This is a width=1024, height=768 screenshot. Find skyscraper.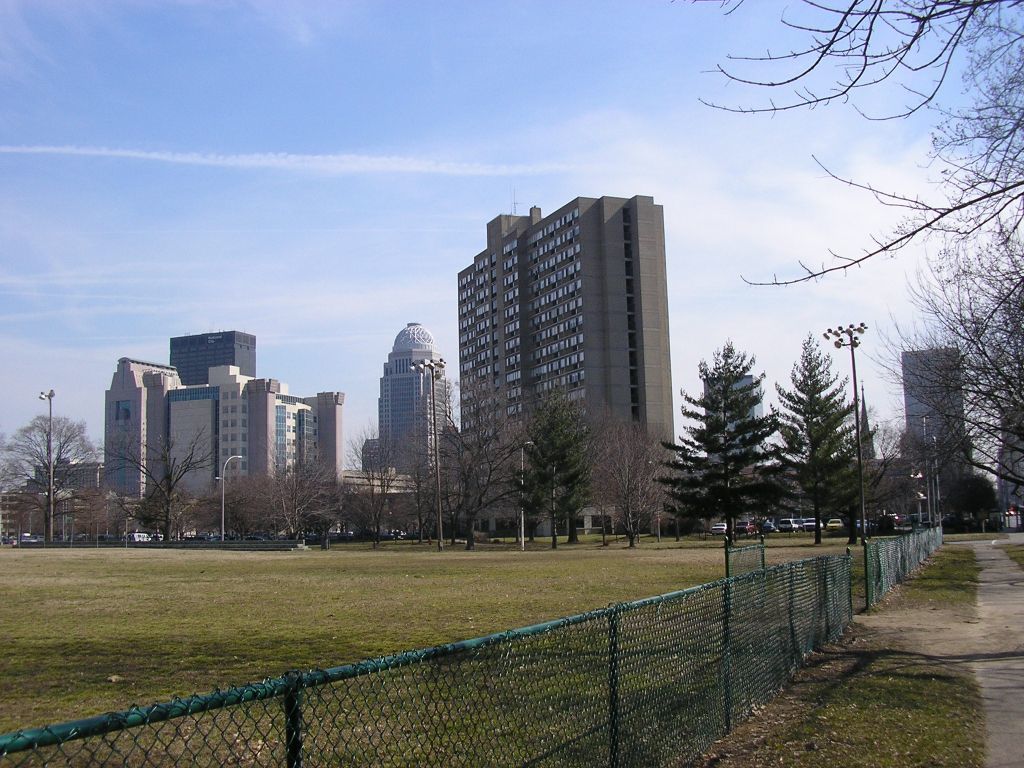
Bounding box: l=899, t=346, r=972, b=474.
